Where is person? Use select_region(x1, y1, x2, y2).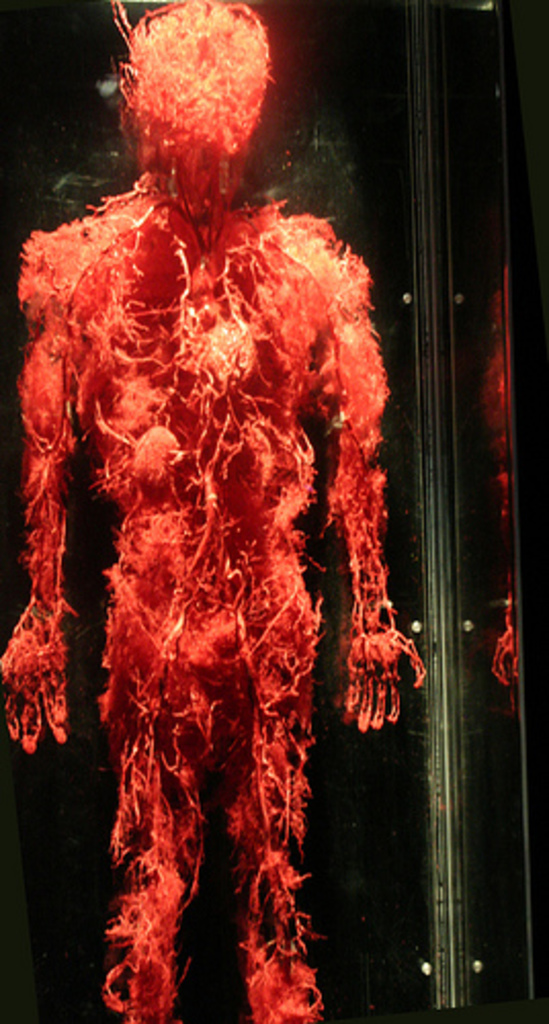
select_region(0, 0, 432, 1022).
